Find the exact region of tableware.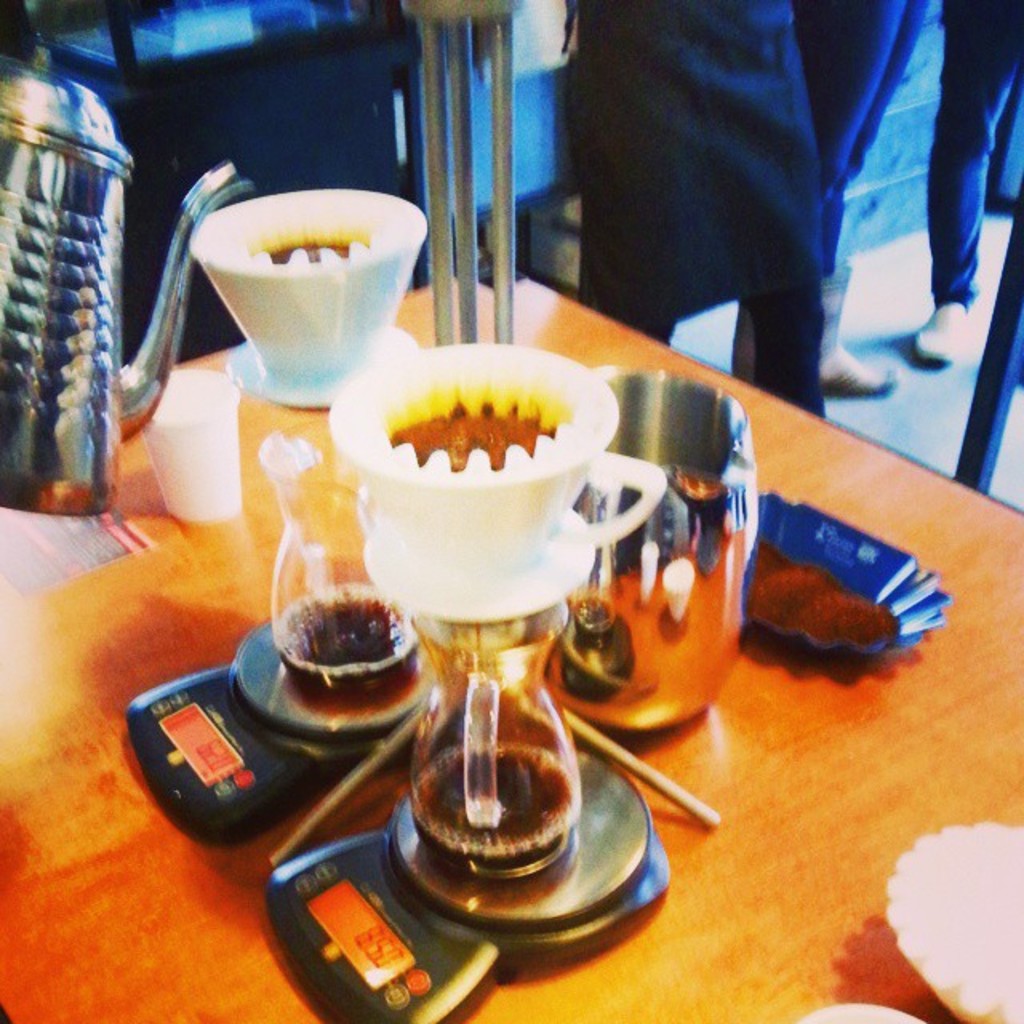
Exact region: {"left": 218, "top": 336, "right": 413, "bottom": 408}.
